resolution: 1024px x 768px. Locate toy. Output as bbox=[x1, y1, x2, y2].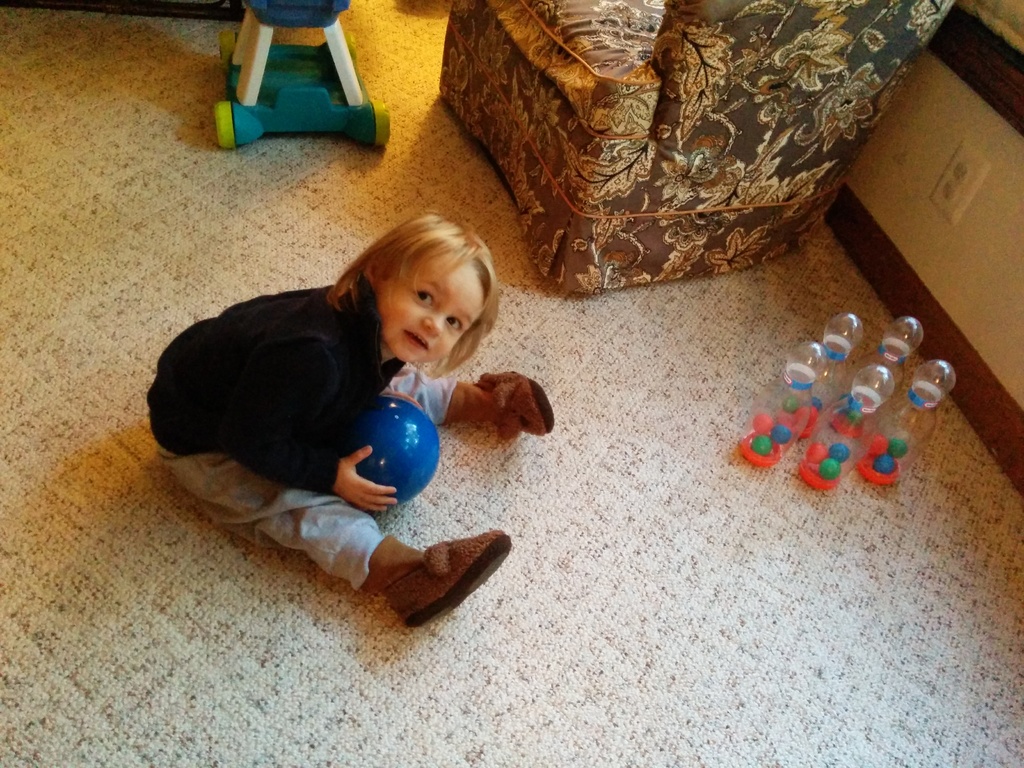
bbox=[740, 337, 824, 463].
